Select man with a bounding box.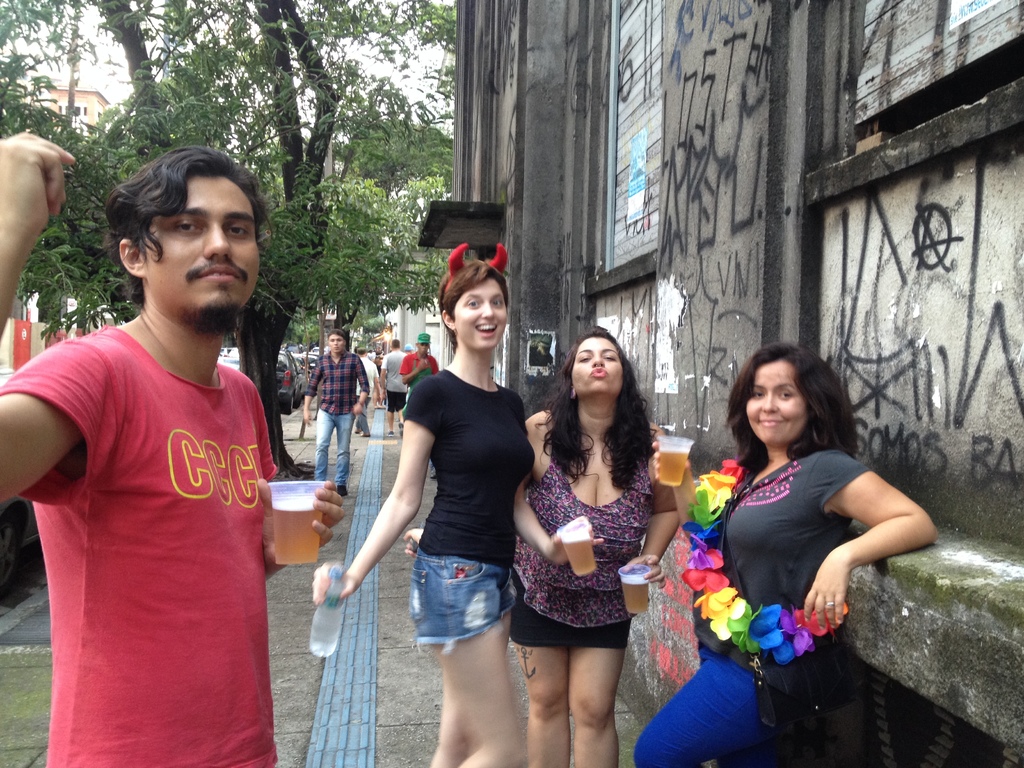
6,138,317,765.
